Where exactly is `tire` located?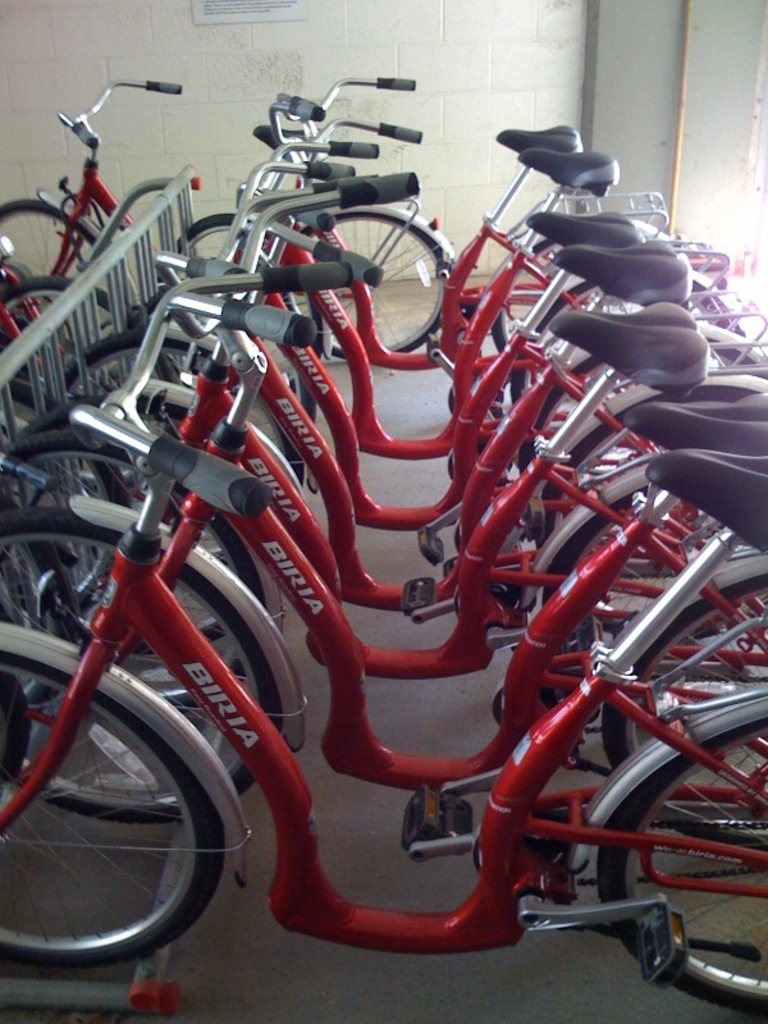
Its bounding box is locate(499, 229, 576, 351).
